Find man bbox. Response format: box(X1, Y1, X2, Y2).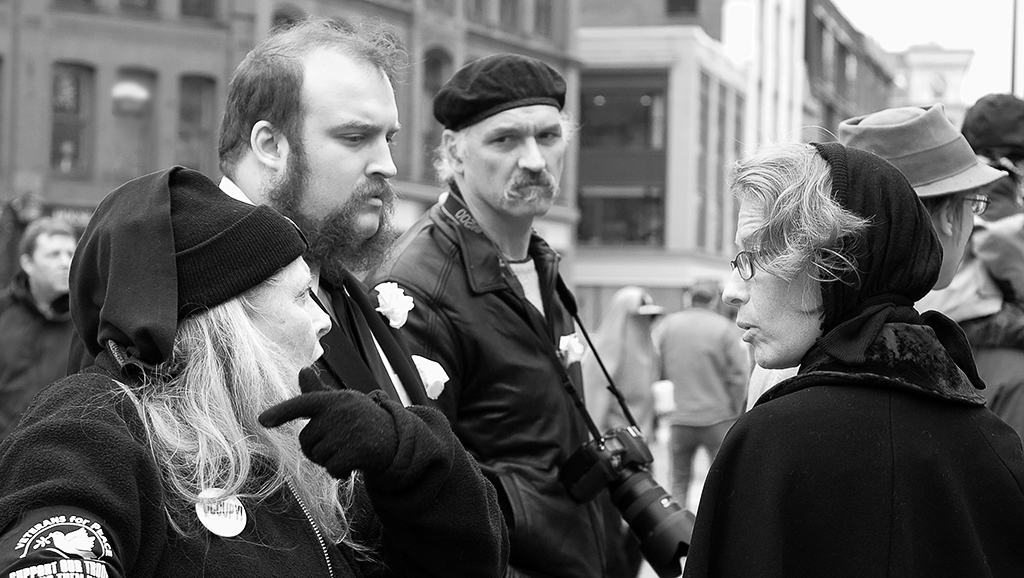
box(362, 44, 646, 577).
